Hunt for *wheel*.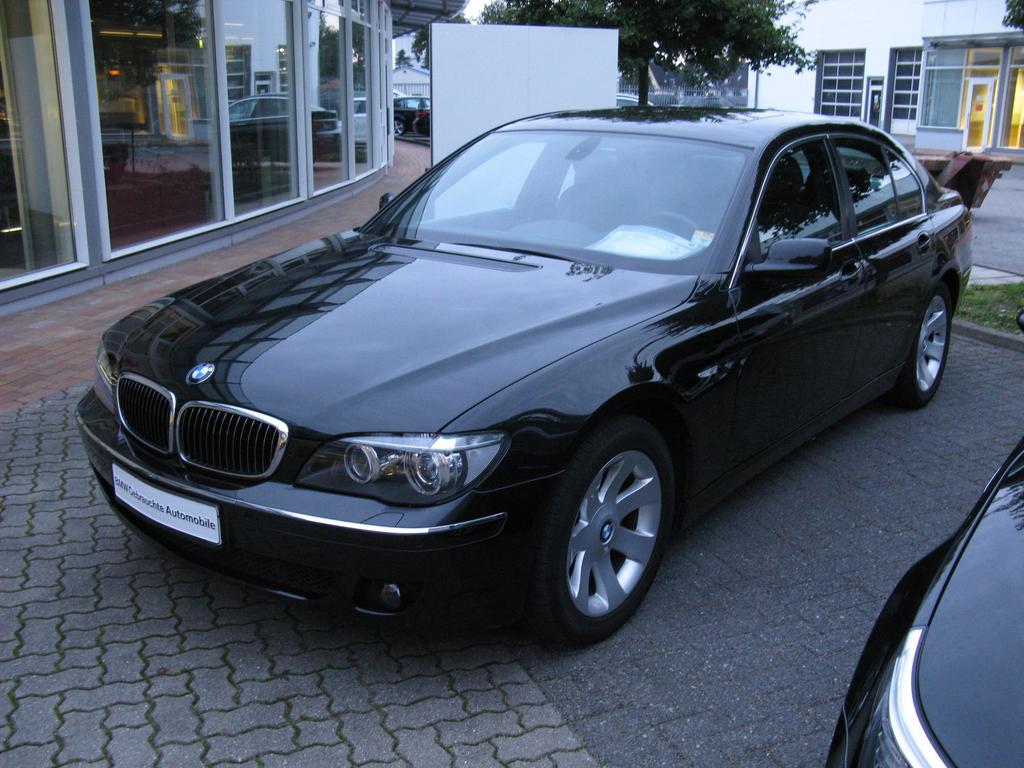
Hunted down at rect(892, 283, 948, 410).
